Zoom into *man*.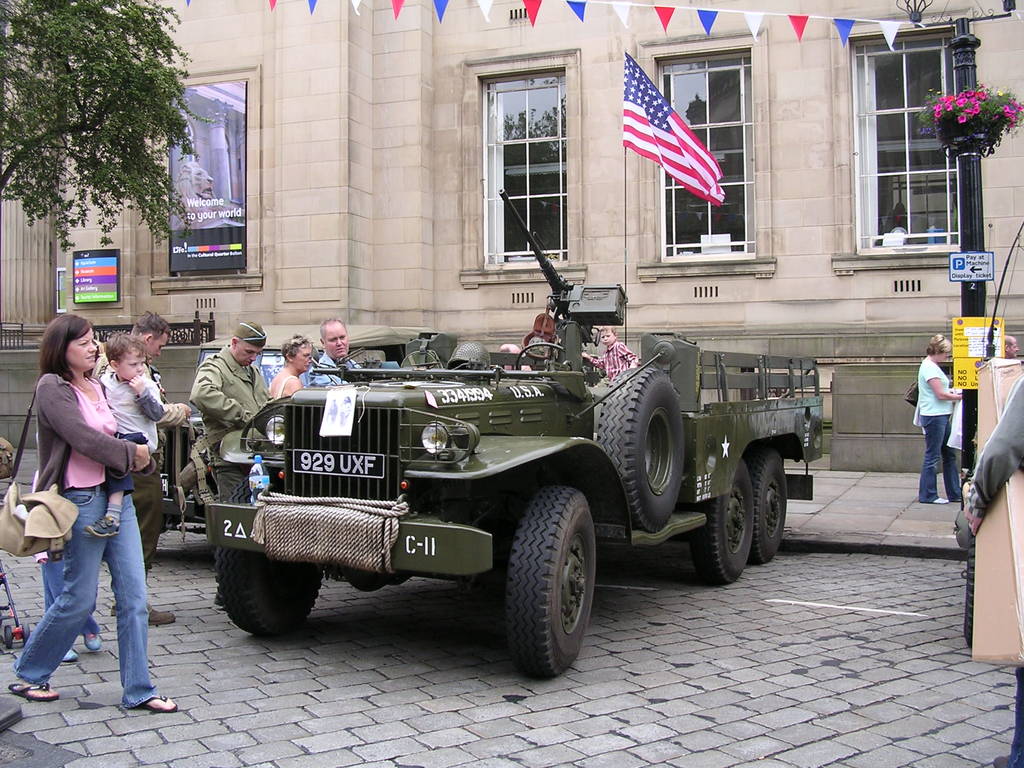
Zoom target: (166, 310, 262, 491).
